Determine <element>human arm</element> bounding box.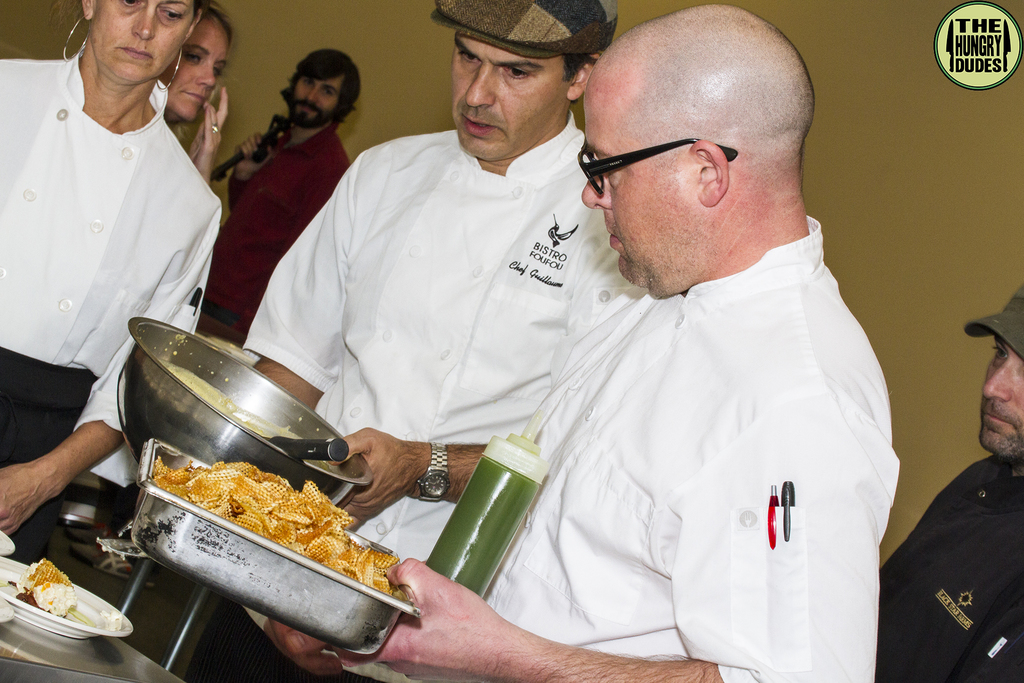
Determined: locate(189, 86, 230, 187).
